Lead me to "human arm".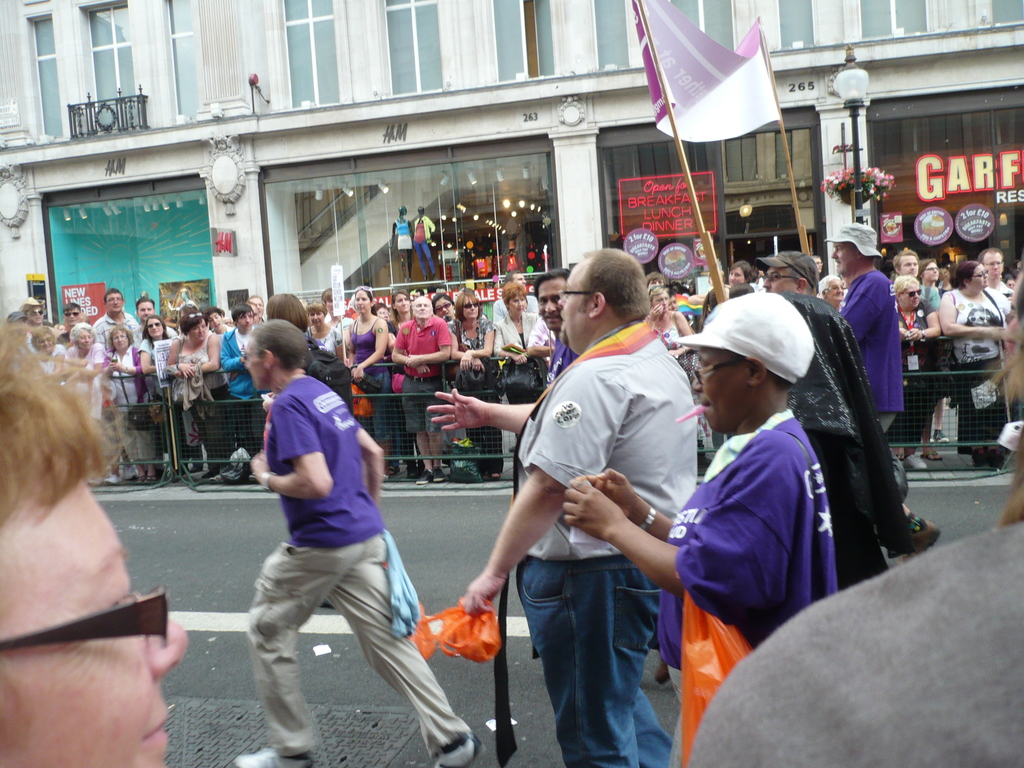
Lead to left=685, top=290, right=708, bottom=305.
